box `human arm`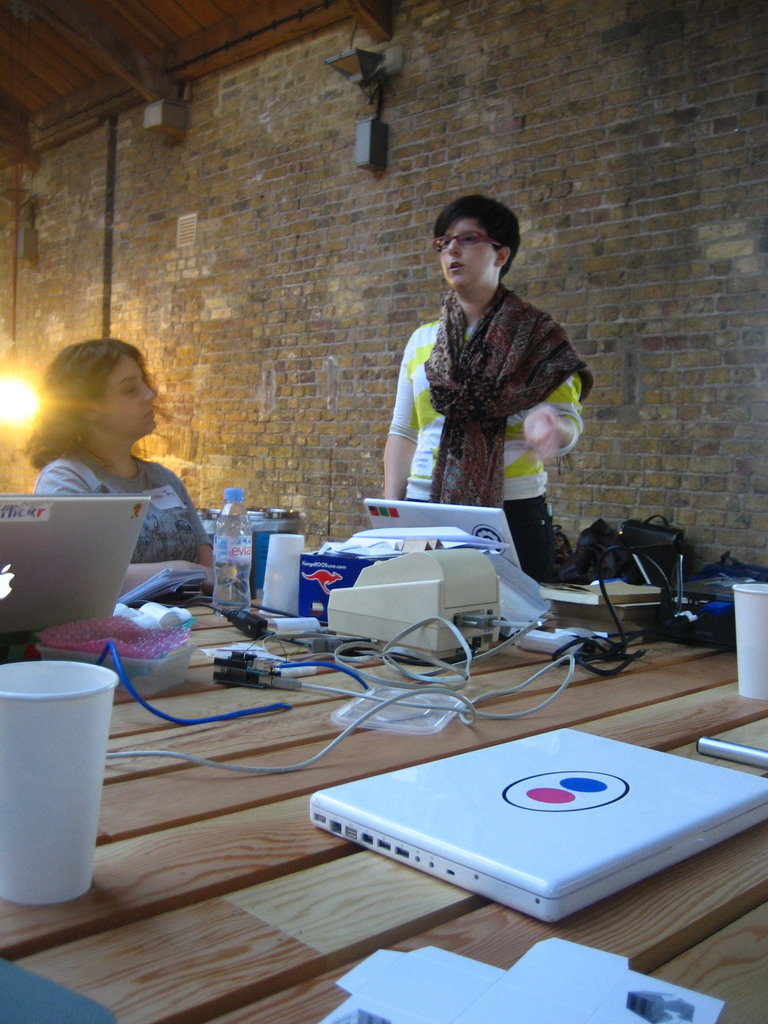
(left=114, top=554, right=219, bottom=599)
